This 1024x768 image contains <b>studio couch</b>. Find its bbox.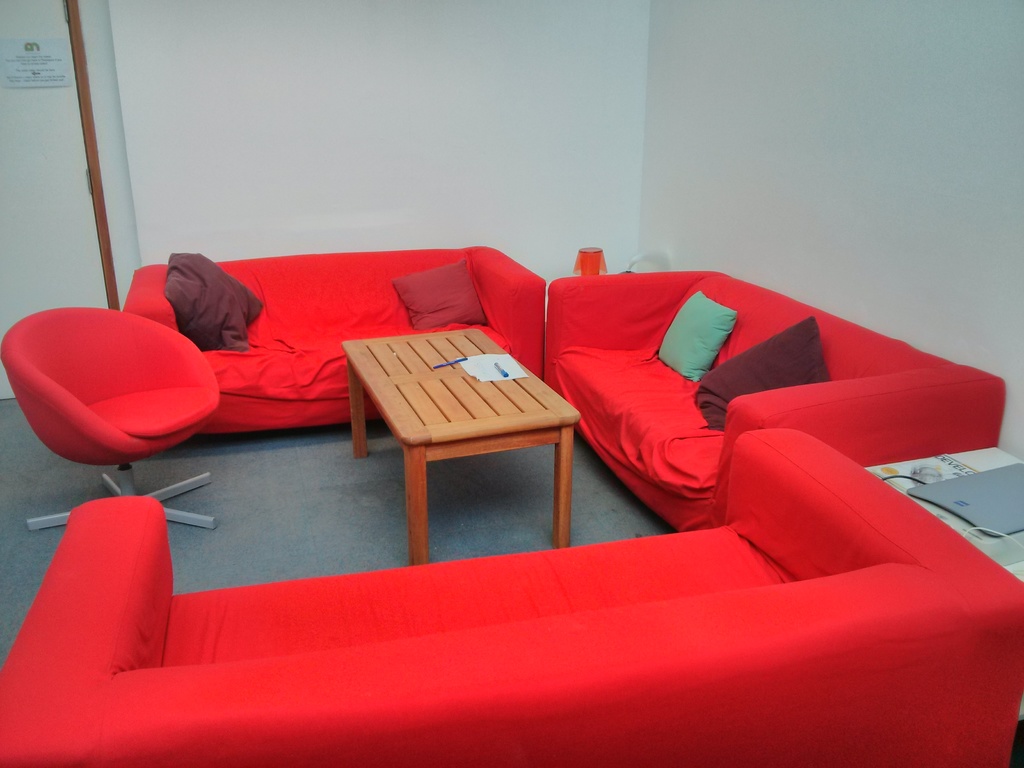
(left=534, top=265, right=1009, bottom=535).
